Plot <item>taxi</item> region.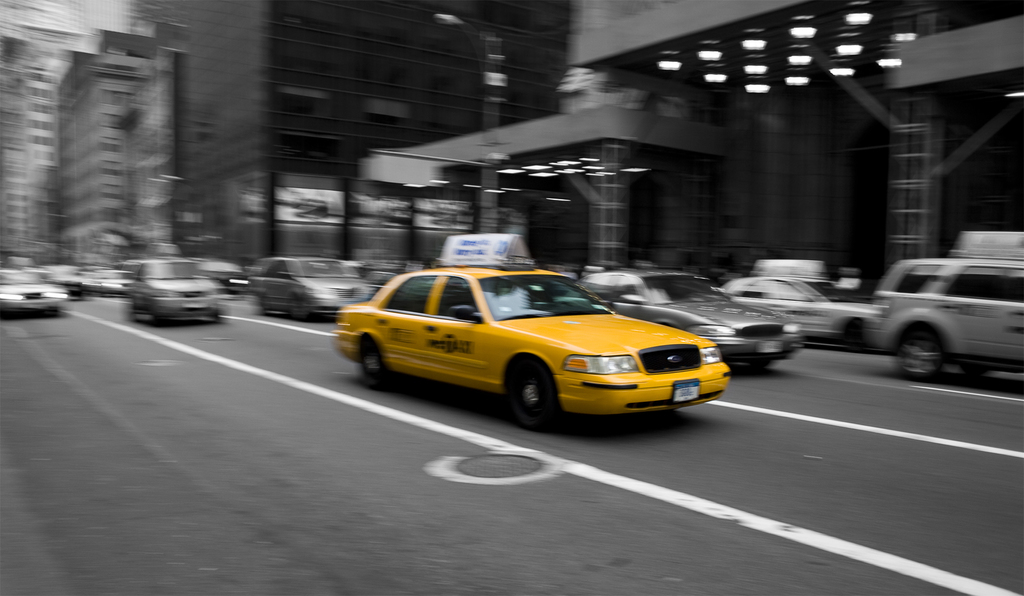
Plotted at locate(871, 224, 1023, 382).
